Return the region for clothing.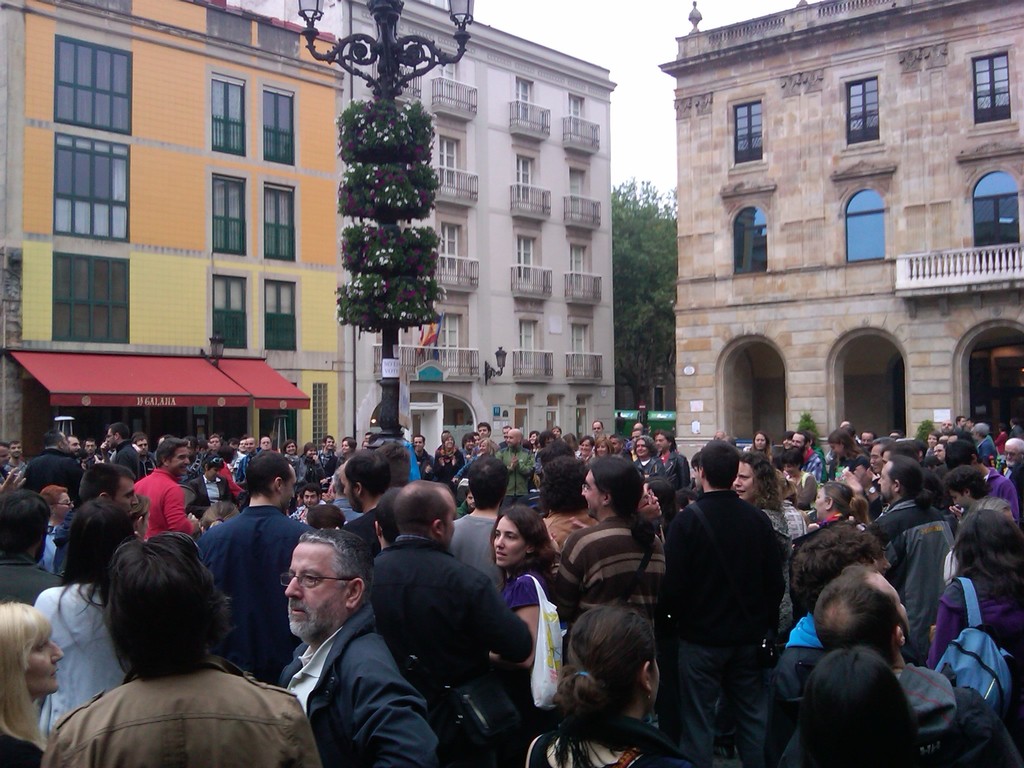
x1=132, y1=467, x2=201, y2=549.
